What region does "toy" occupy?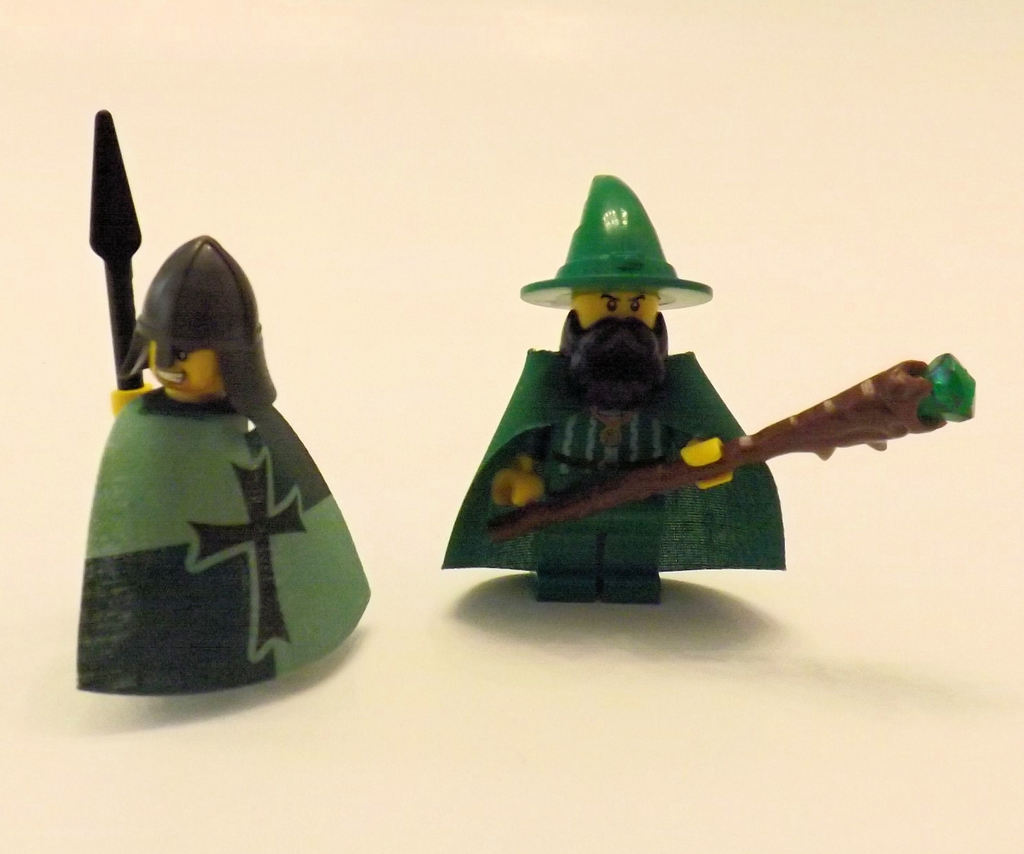
box(72, 111, 383, 693).
